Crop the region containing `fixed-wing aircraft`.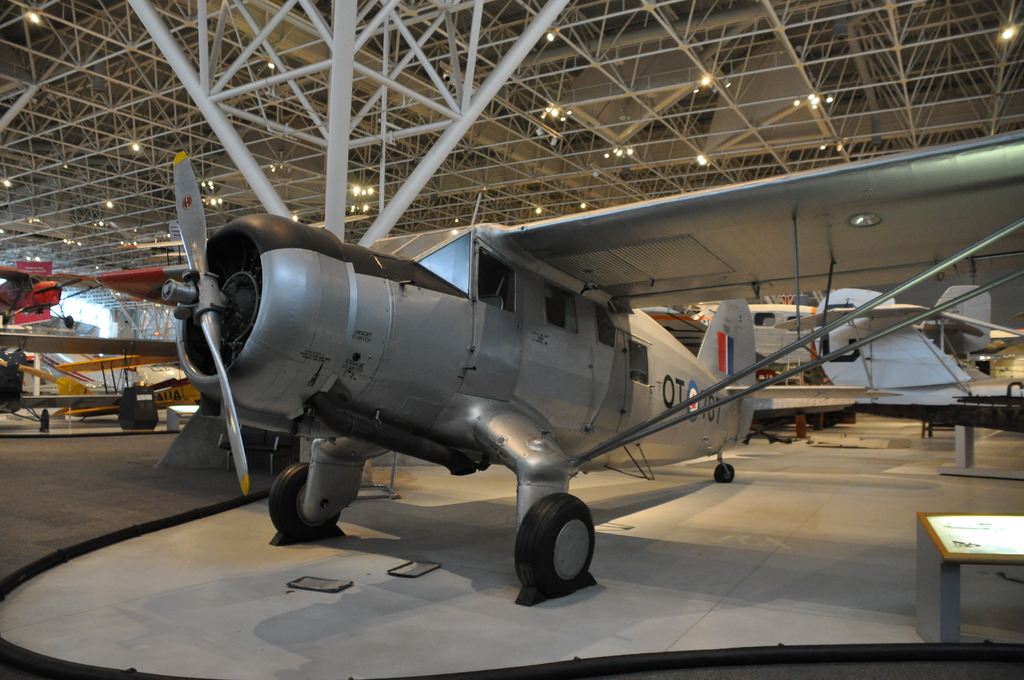
Crop region: [60, 352, 207, 439].
